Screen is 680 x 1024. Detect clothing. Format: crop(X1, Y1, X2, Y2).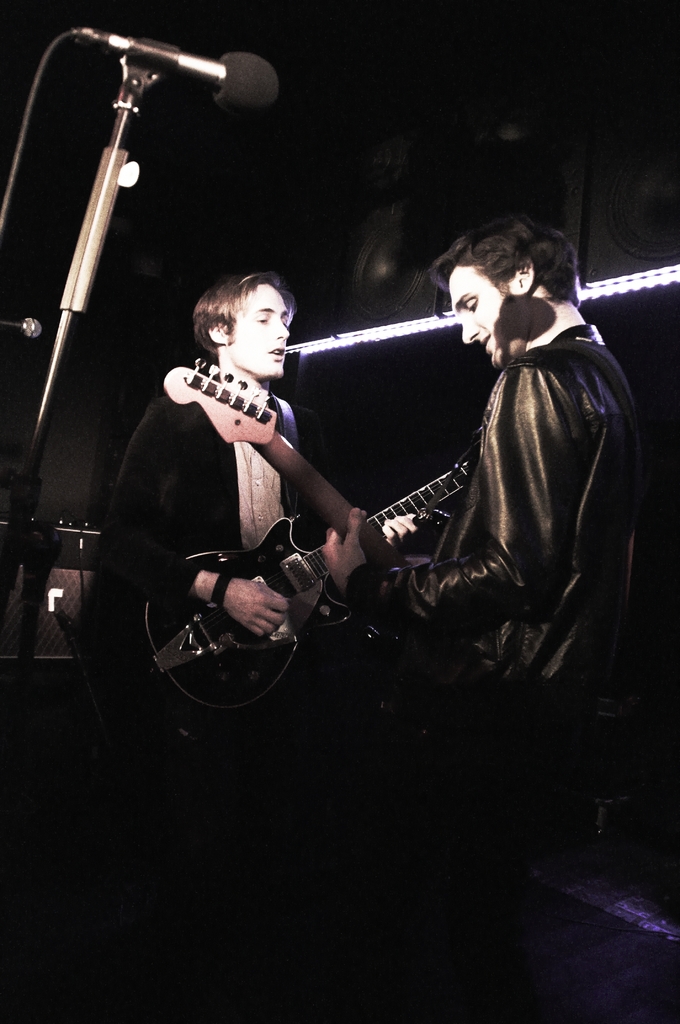
crop(360, 246, 640, 768).
